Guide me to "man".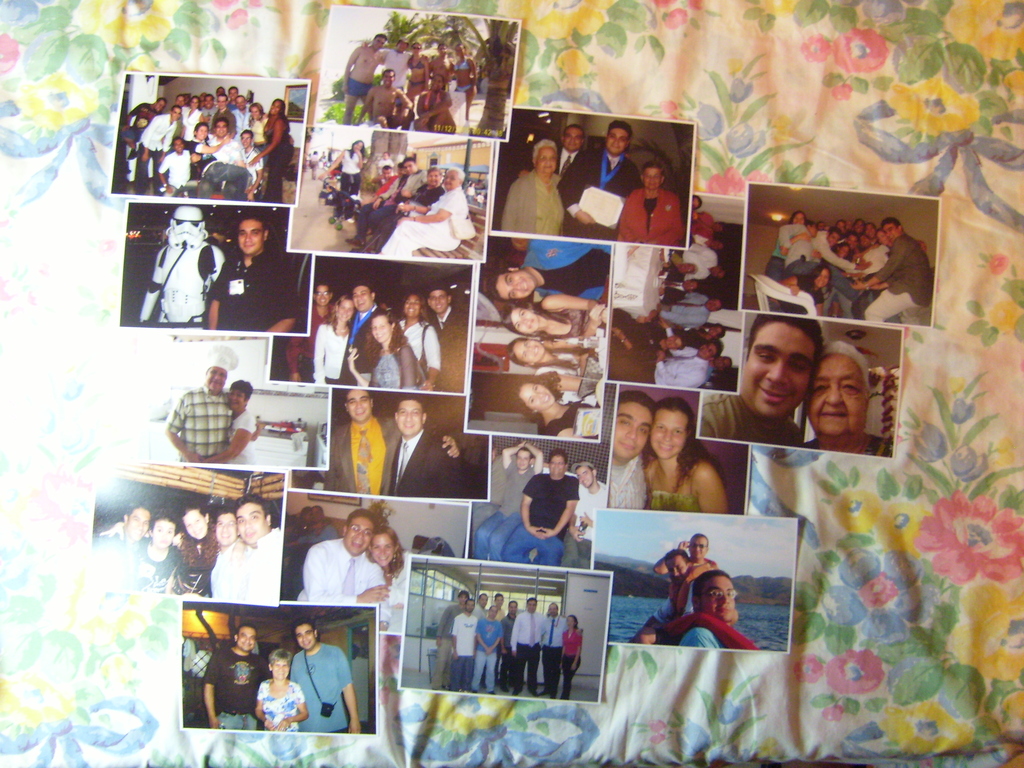
Guidance: 564:461:611:568.
